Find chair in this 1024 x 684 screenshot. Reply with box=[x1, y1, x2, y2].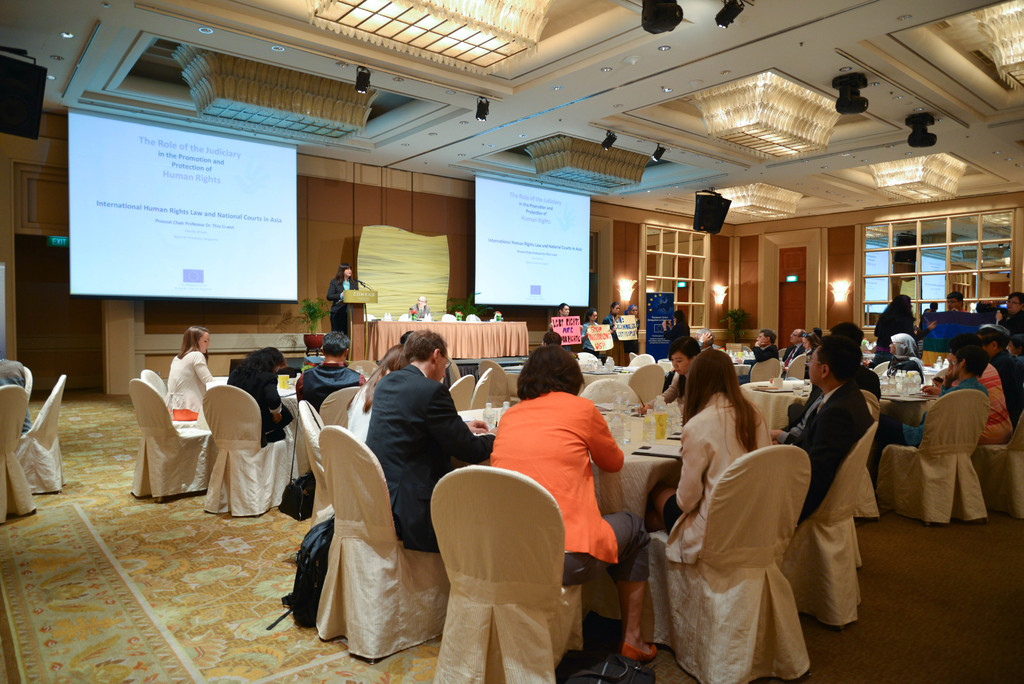
box=[22, 366, 32, 408].
